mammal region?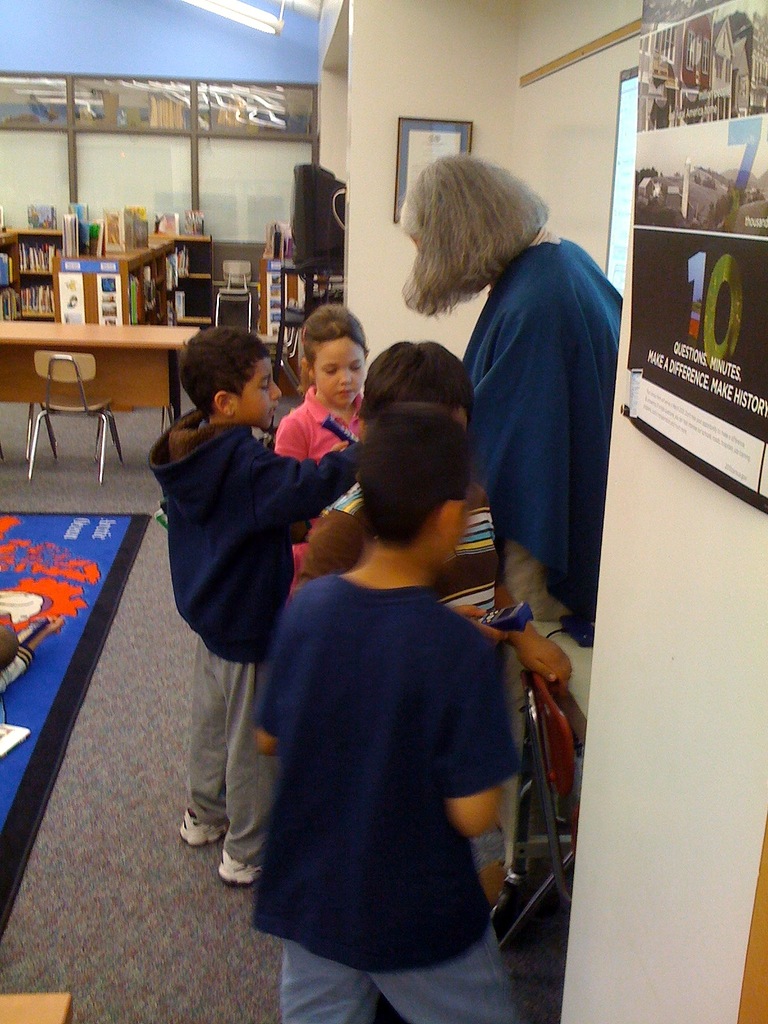
<bbox>251, 393, 525, 1023</bbox>
